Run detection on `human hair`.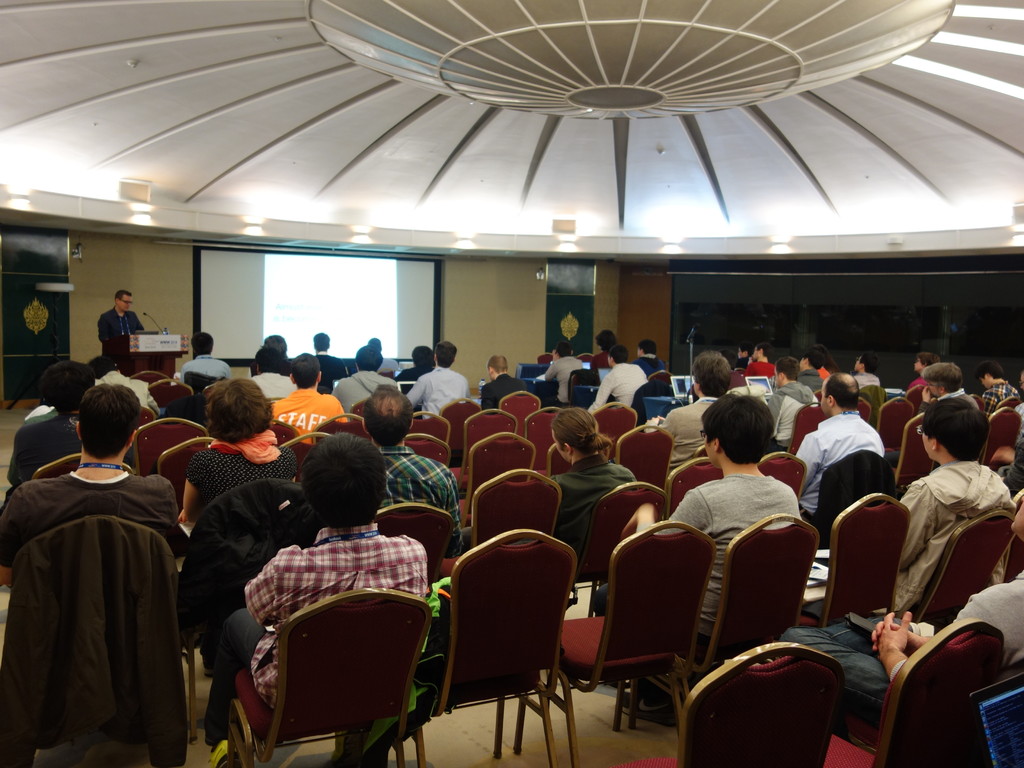
Result: <box>79,383,141,463</box>.
